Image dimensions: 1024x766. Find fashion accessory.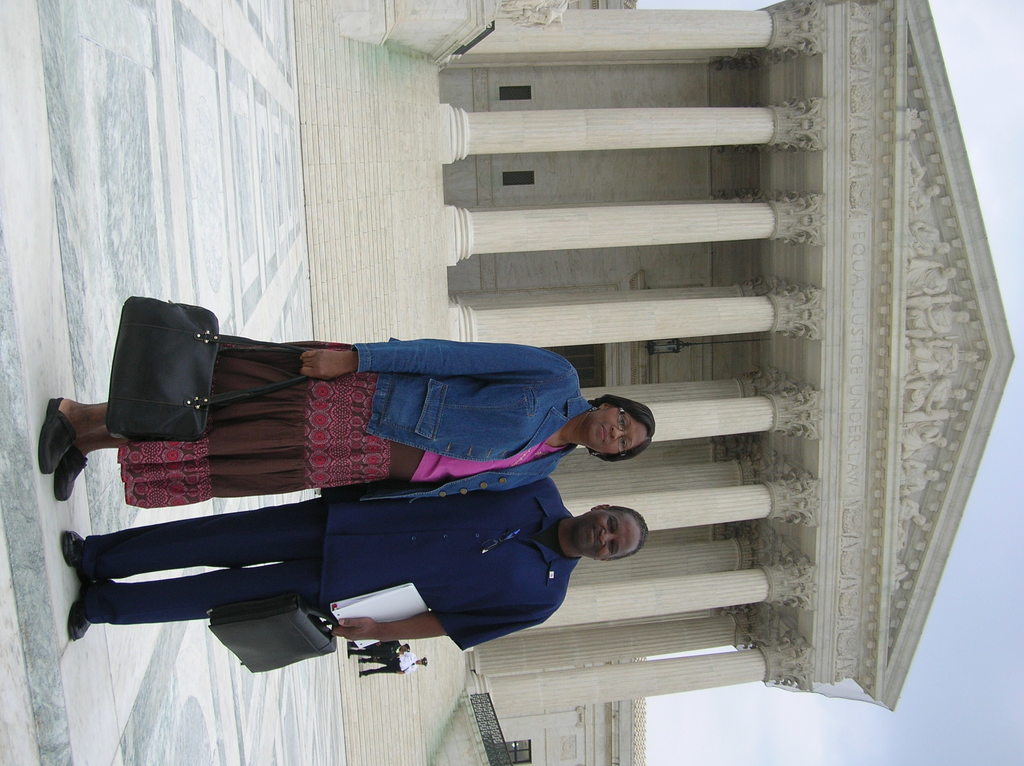
{"left": 589, "top": 445, "right": 602, "bottom": 459}.
